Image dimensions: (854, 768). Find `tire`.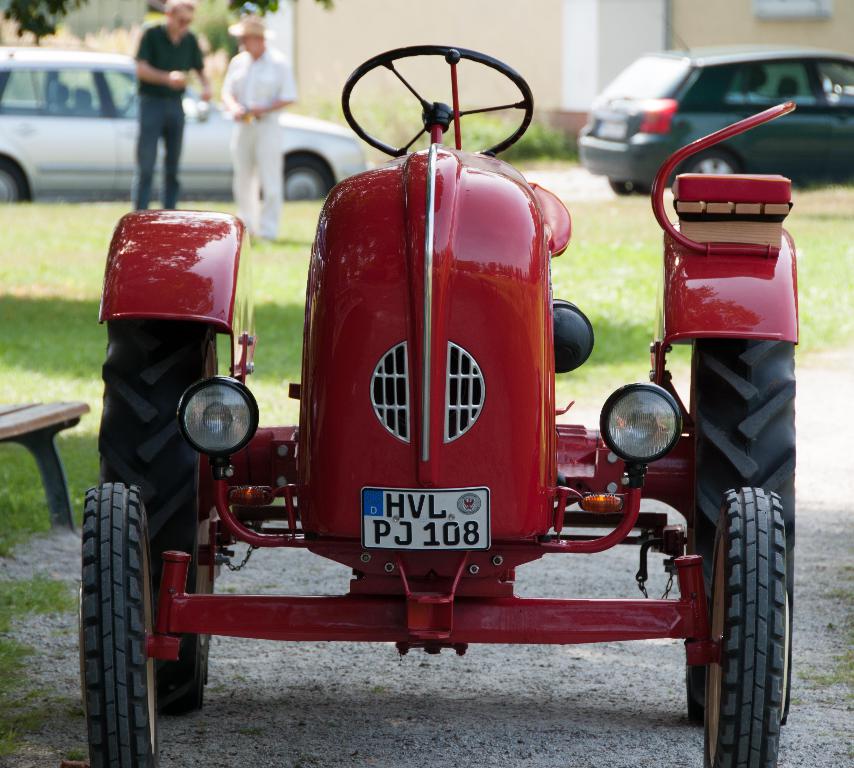
(679,150,739,174).
